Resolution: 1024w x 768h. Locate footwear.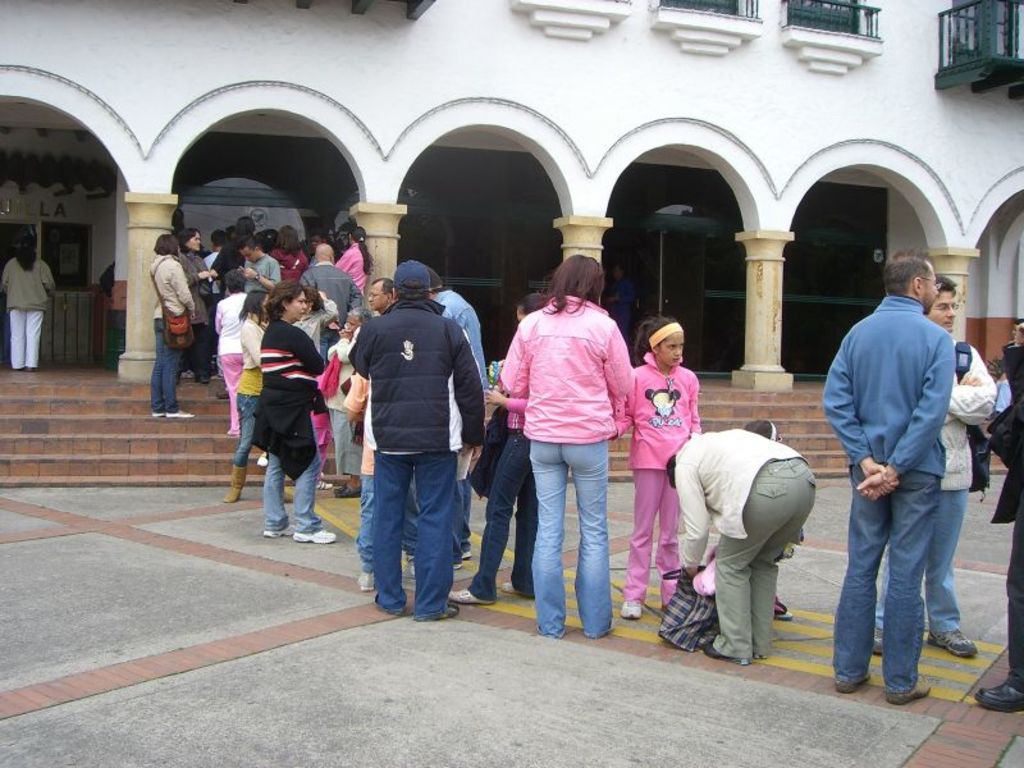
select_region(296, 525, 334, 547).
